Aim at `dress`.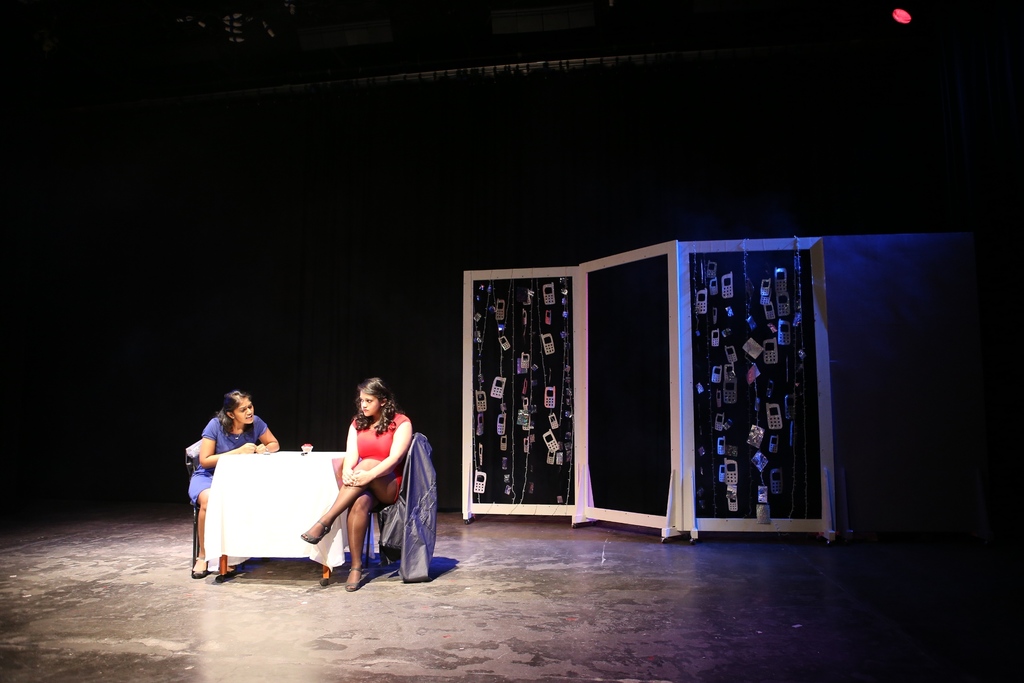
Aimed at detection(351, 409, 406, 513).
